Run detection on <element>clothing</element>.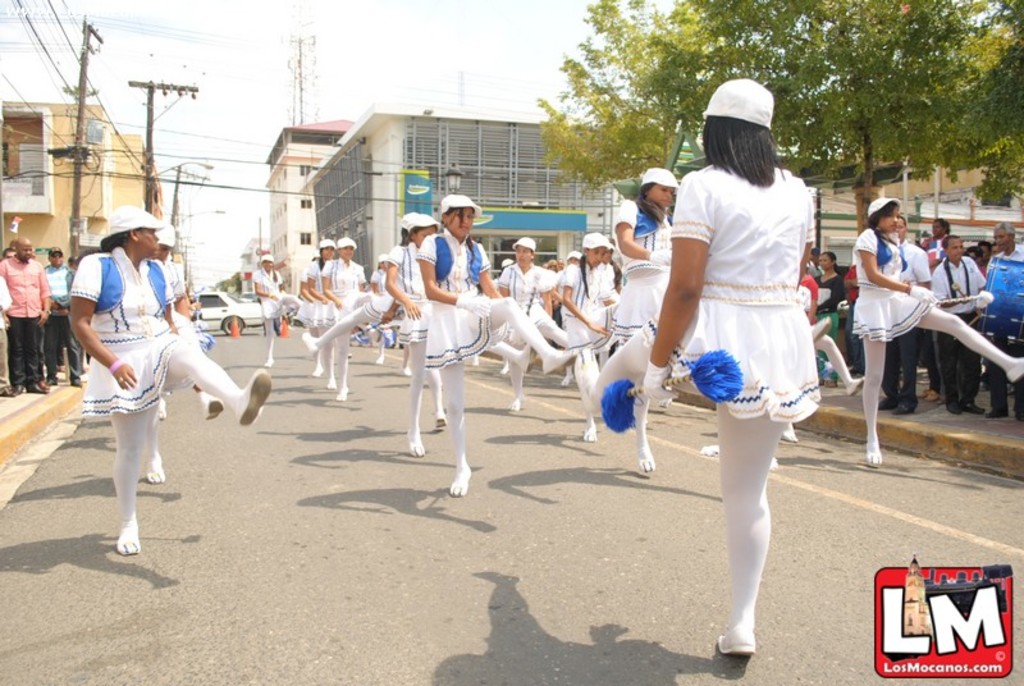
Result: detection(419, 229, 495, 369).
